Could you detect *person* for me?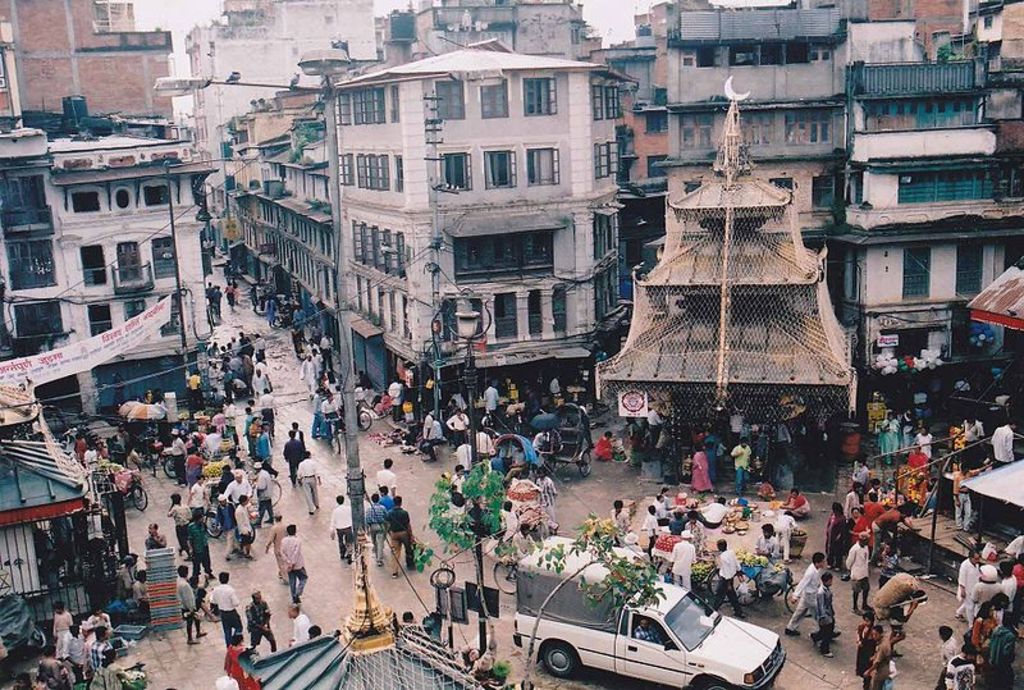
Detection result: [244,589,276,649].
